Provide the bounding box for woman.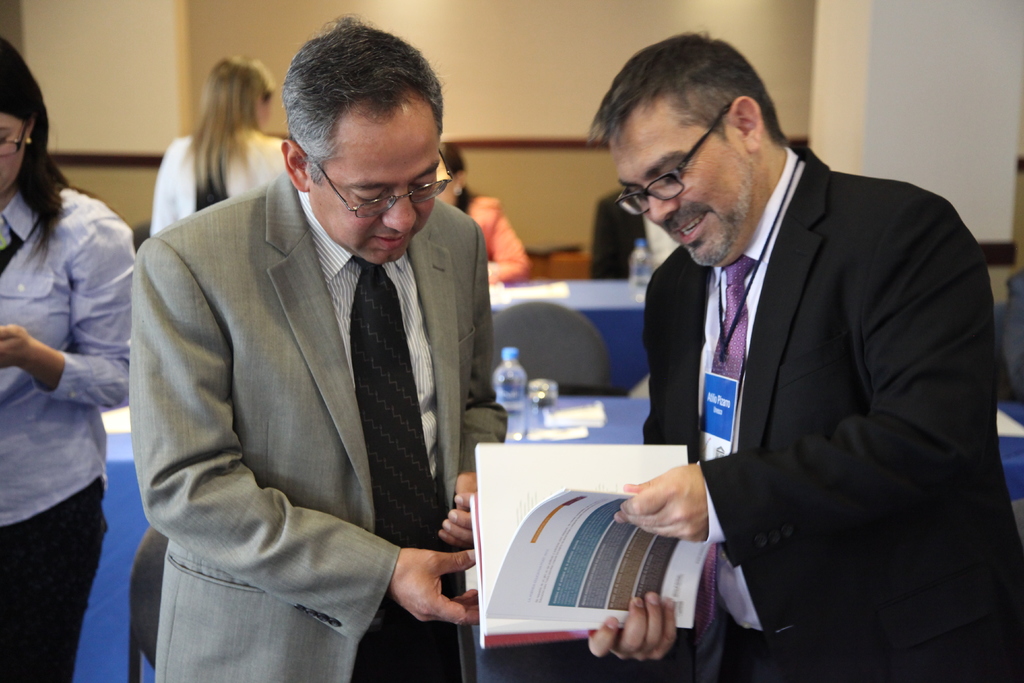
[left=0, top=88, right=140, bottom=662].
